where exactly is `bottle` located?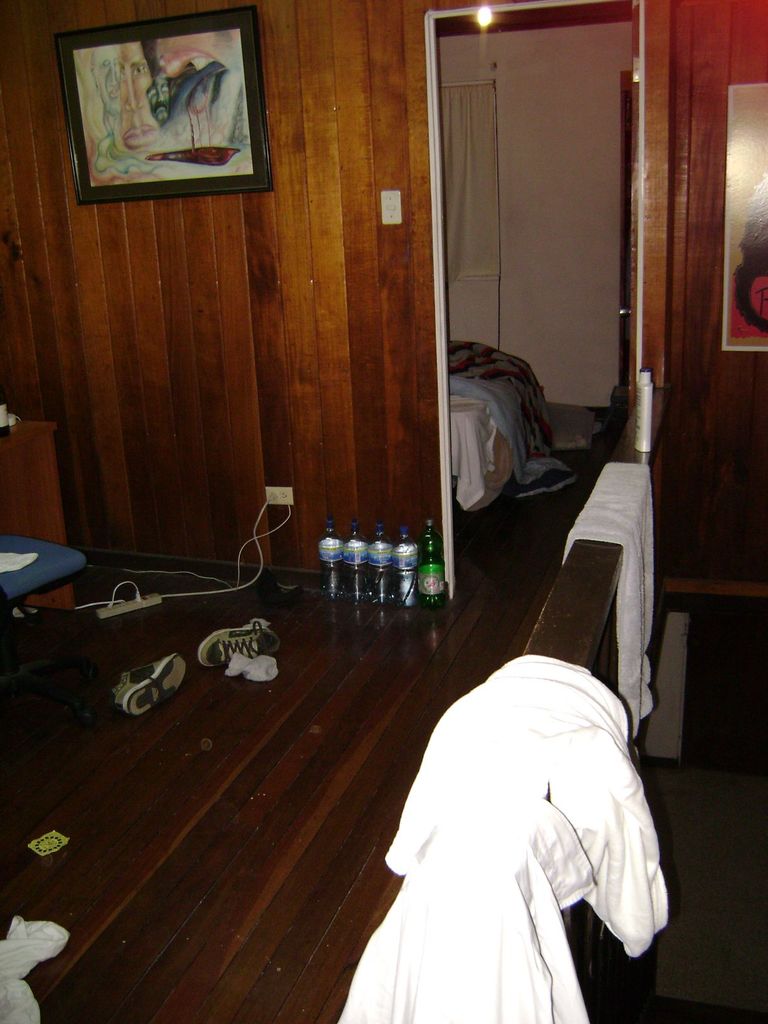
Its bounding box is 413, 515, 443, 602.
